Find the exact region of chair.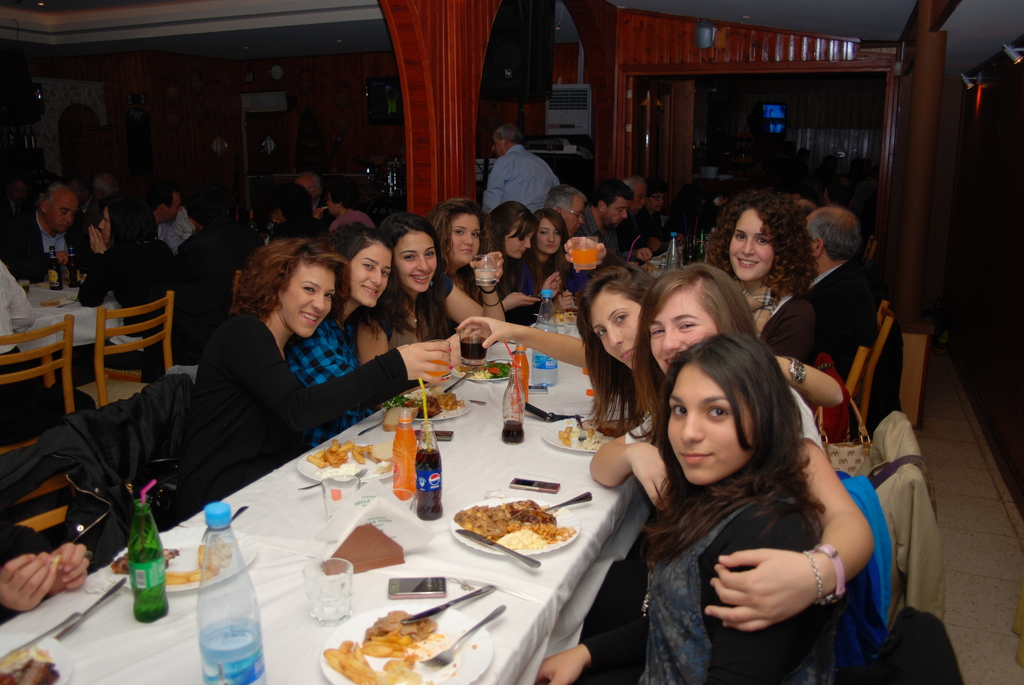
Exact region: [x1=188, y1=272, x2=250, y2=378].
